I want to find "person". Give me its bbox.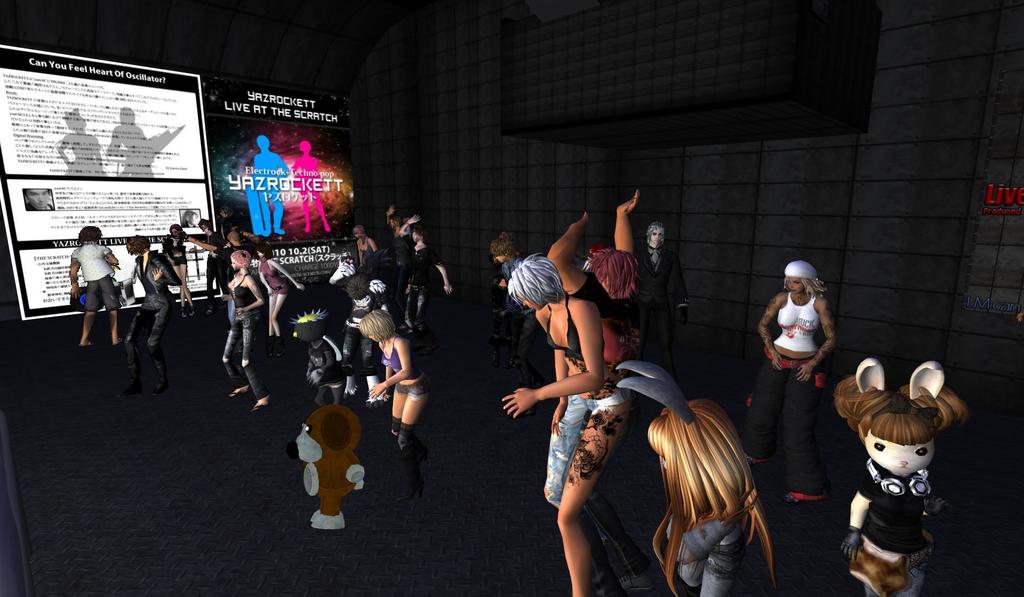
218:207:245:249.
